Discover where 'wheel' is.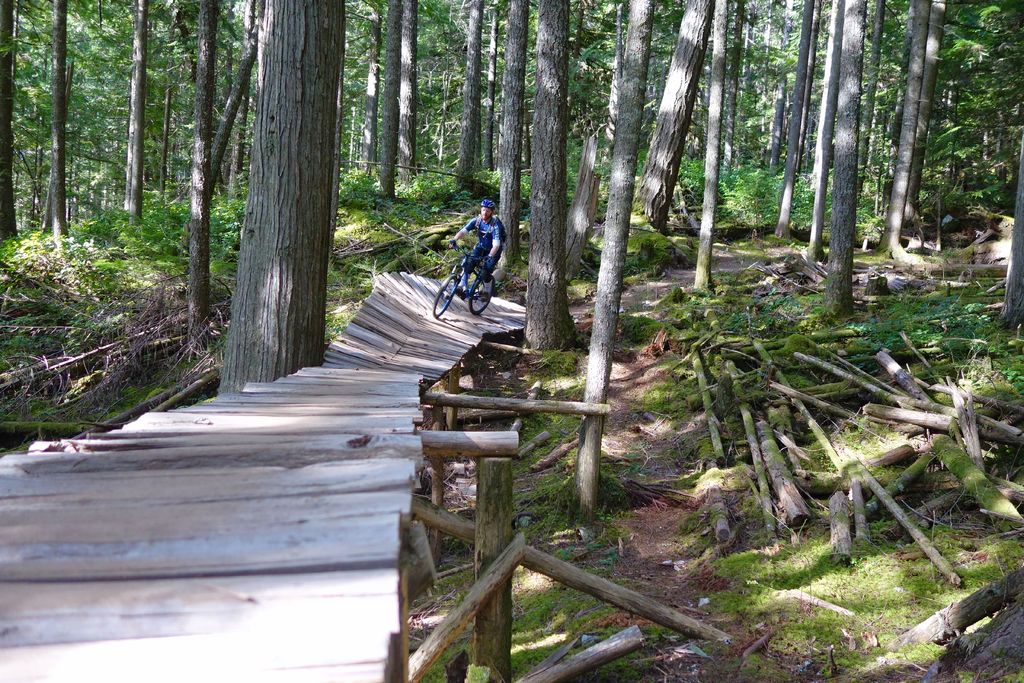
Discovered at bbox=(426, 270, 451, 322).
